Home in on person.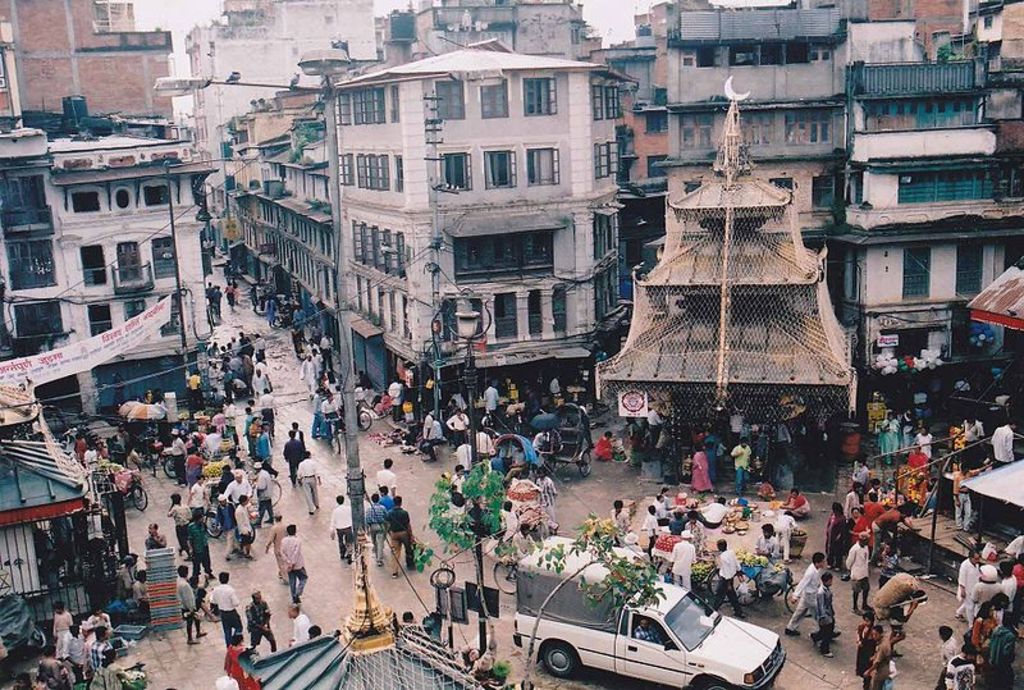
Homed in at left=782, top=556, right=829, bottom=632.
